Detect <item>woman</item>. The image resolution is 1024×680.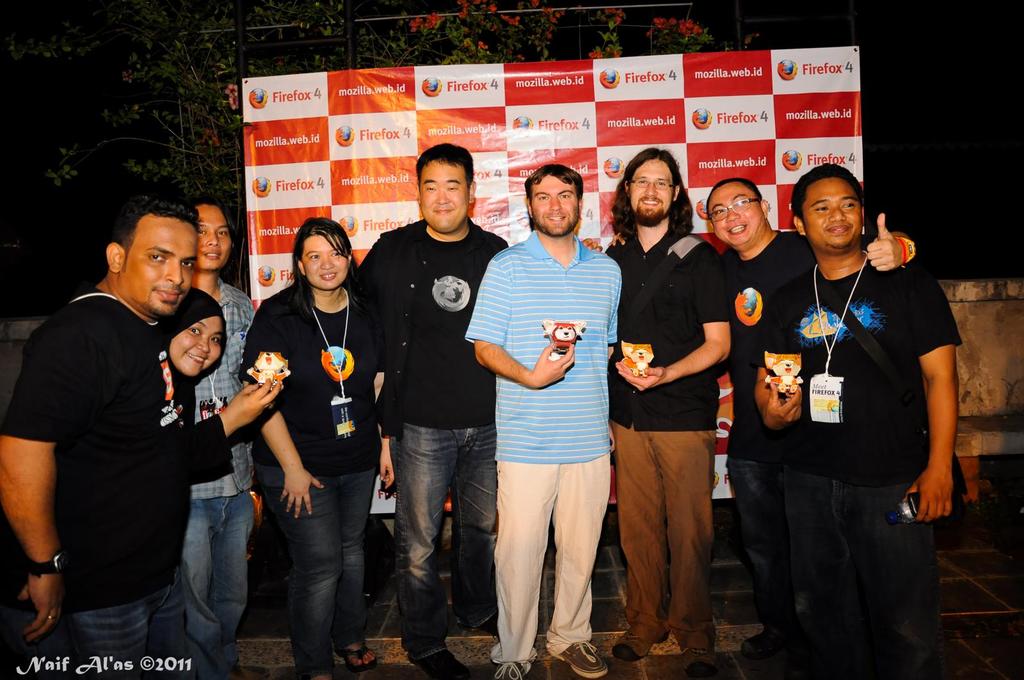
x1=238 y1=216 x2=378 y2=679.
